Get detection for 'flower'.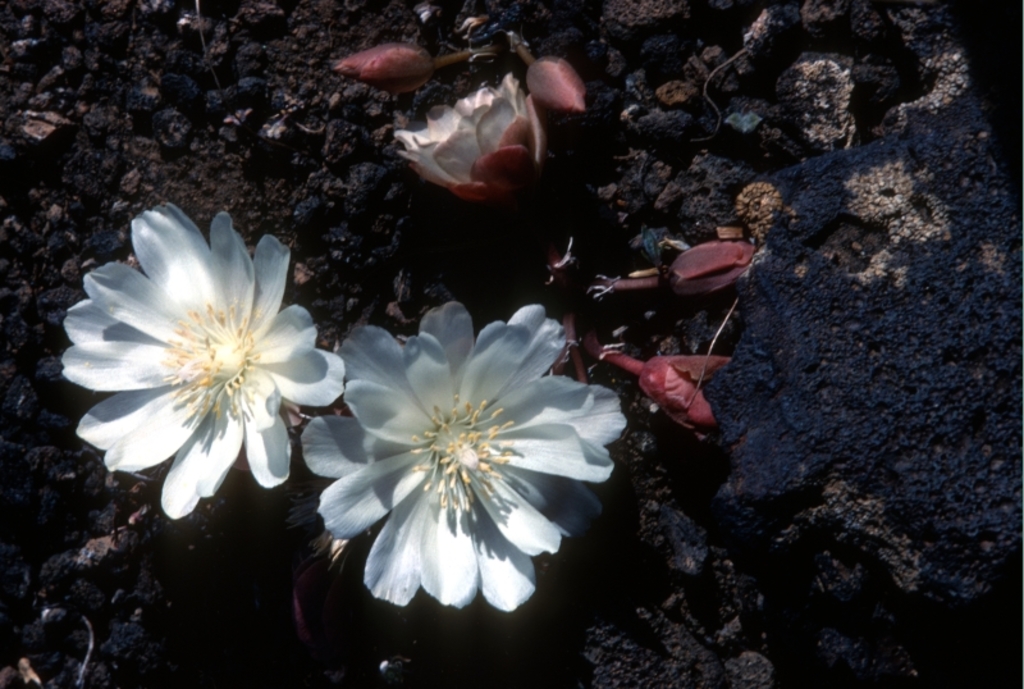
Detection: 60,202,347,517.
